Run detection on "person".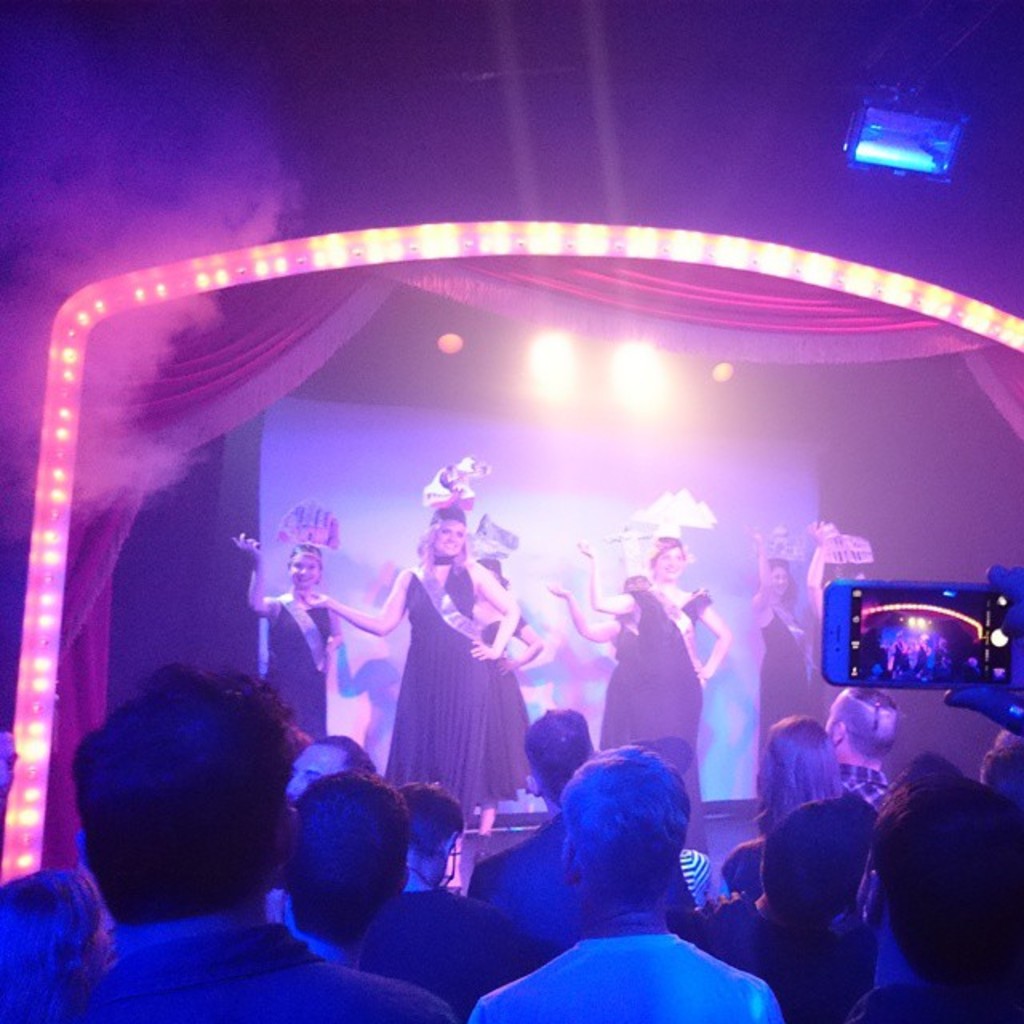
Result: 309:504:522:811.
